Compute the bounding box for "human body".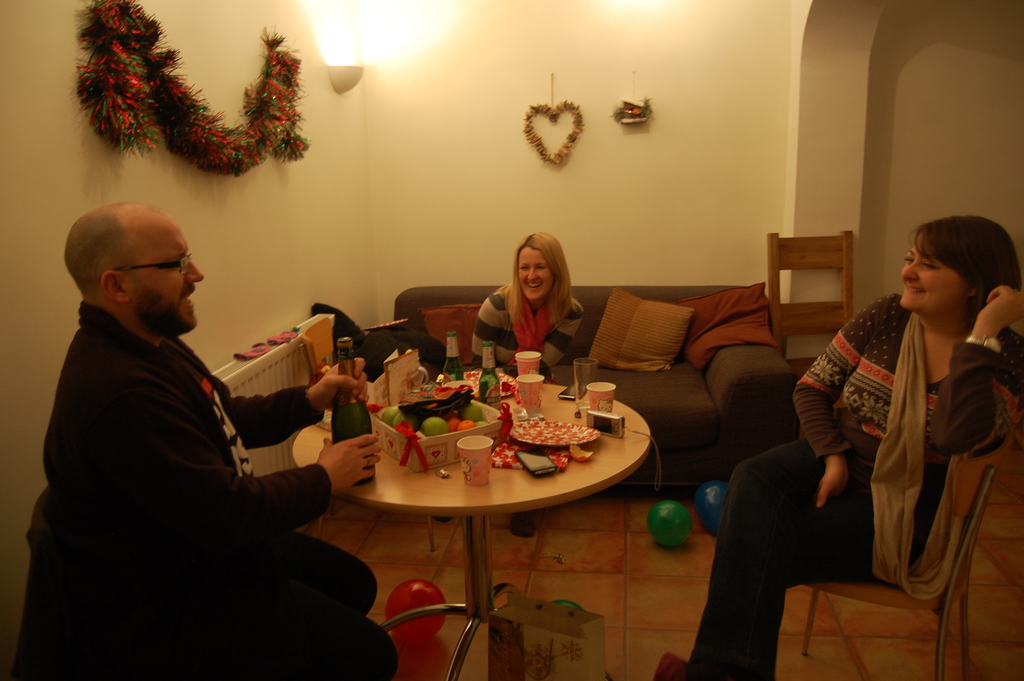
left=34, top=184, right=336, bottom=669.
